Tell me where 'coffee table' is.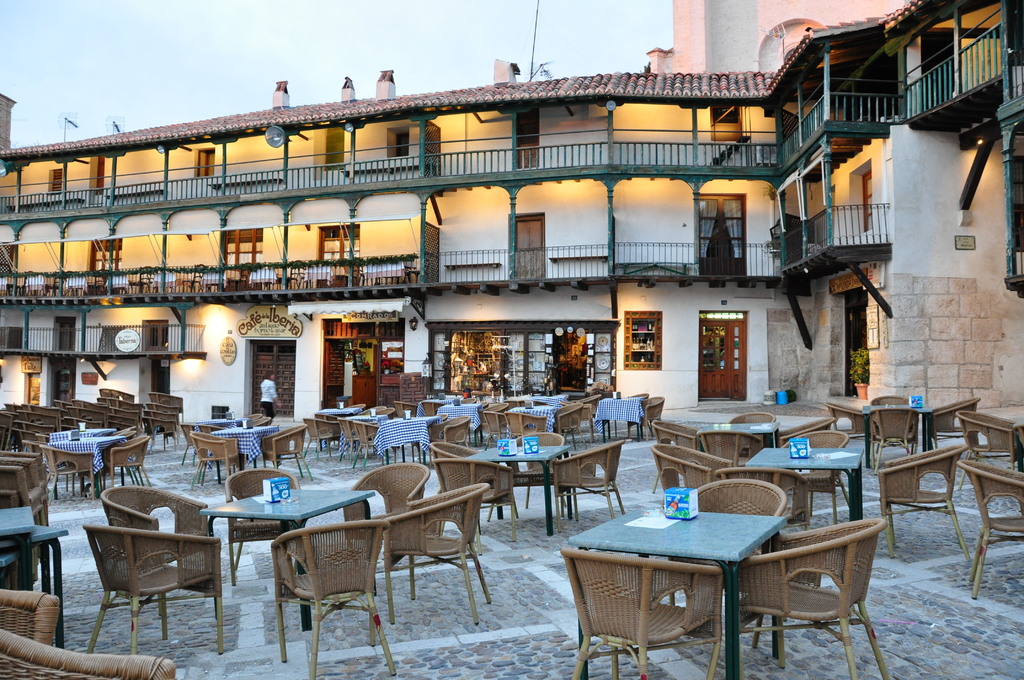
'coffee table' is at left=376, top=418, right=439, bottom=480.
